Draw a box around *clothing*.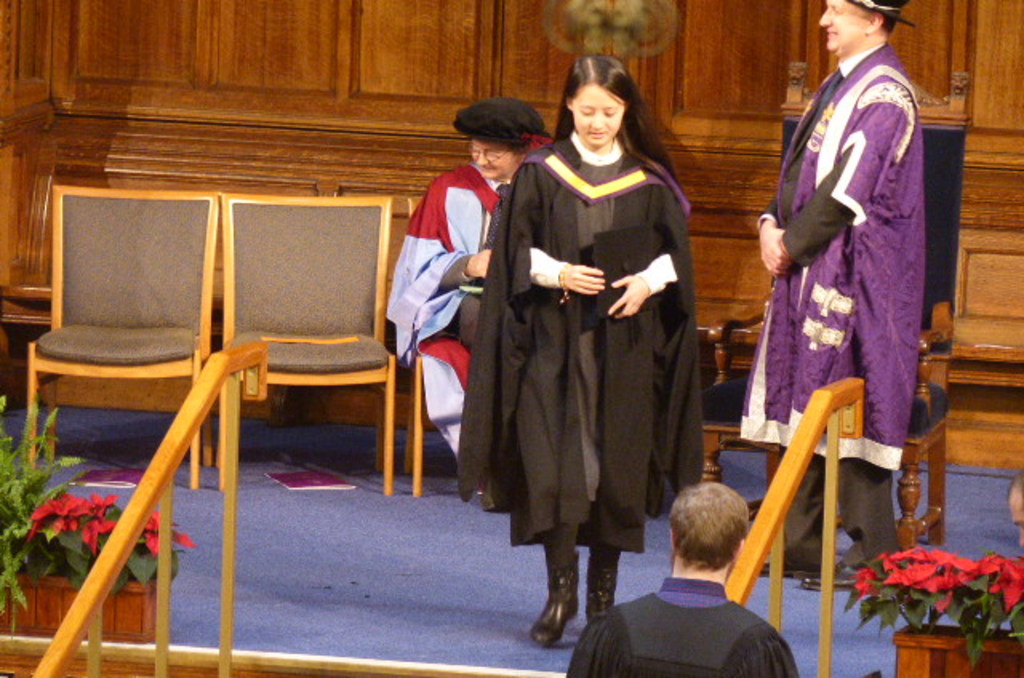
742, 37, 923, 470.
